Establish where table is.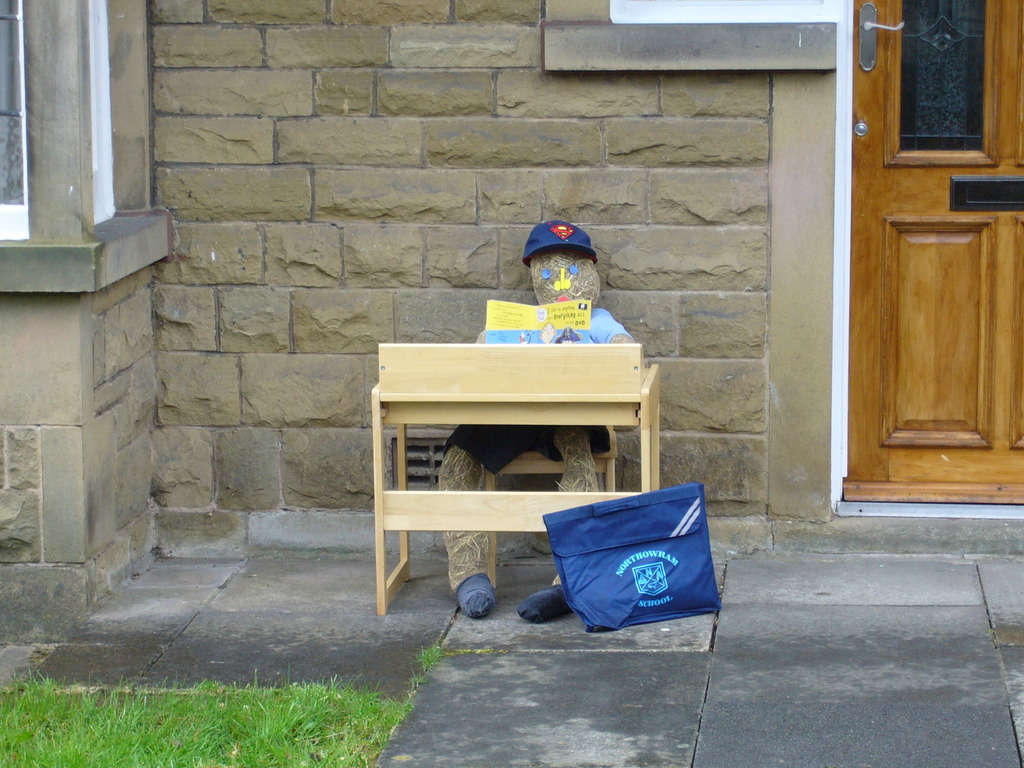
Established at bbox=[365, 320, 687, 606].
